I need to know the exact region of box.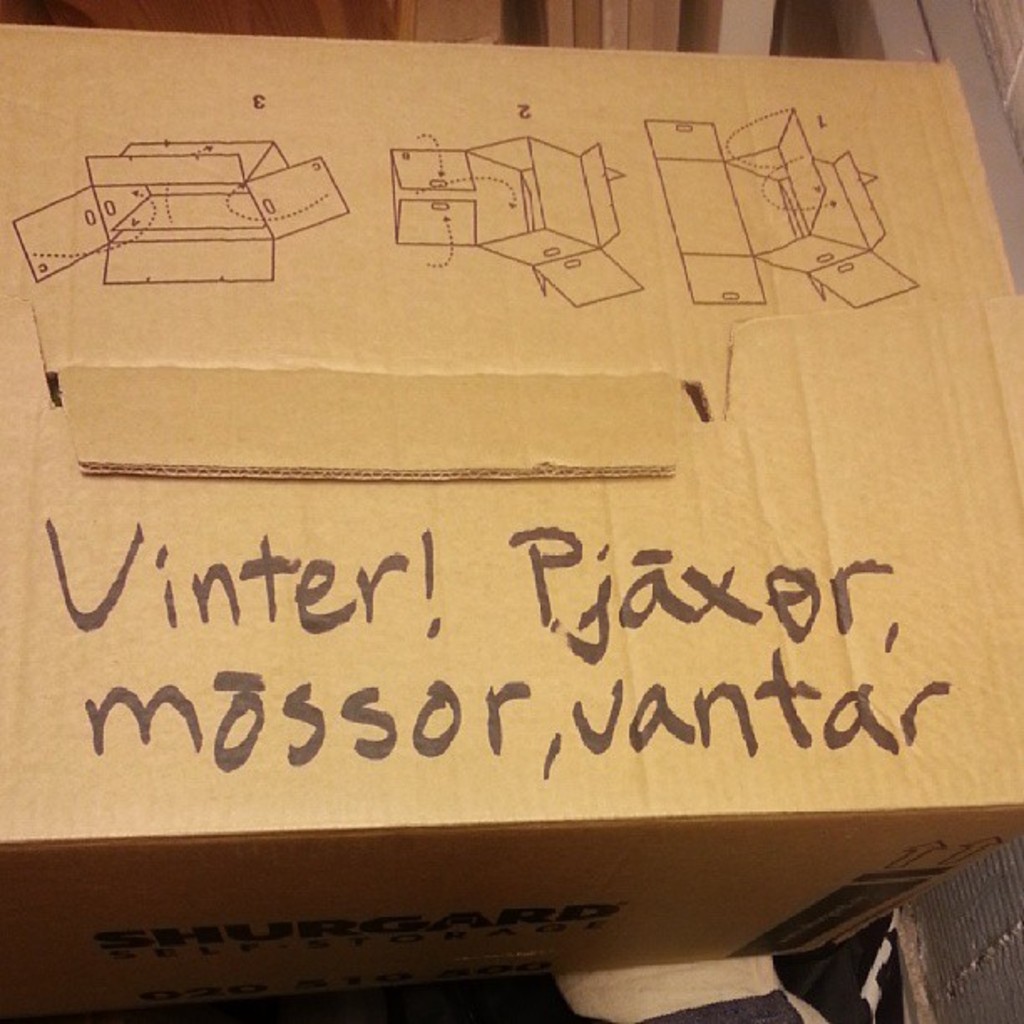
Region: bbox=[390, 137, 644, 306].
